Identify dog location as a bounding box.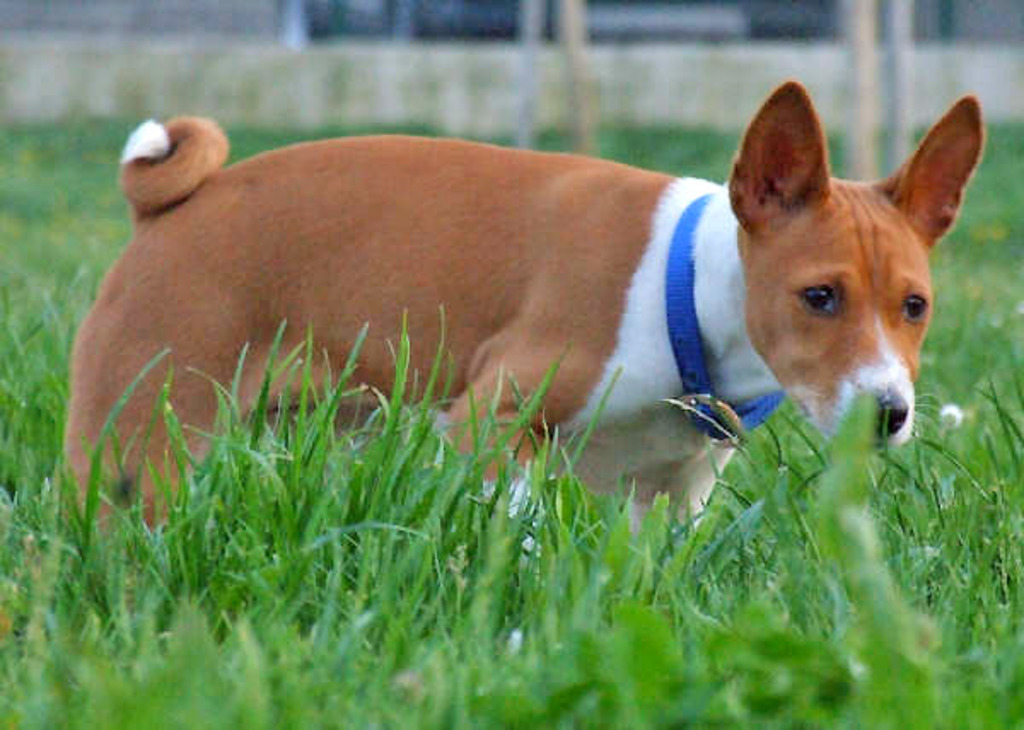
<bbox>61, 78, 983, 657</bbox>.
